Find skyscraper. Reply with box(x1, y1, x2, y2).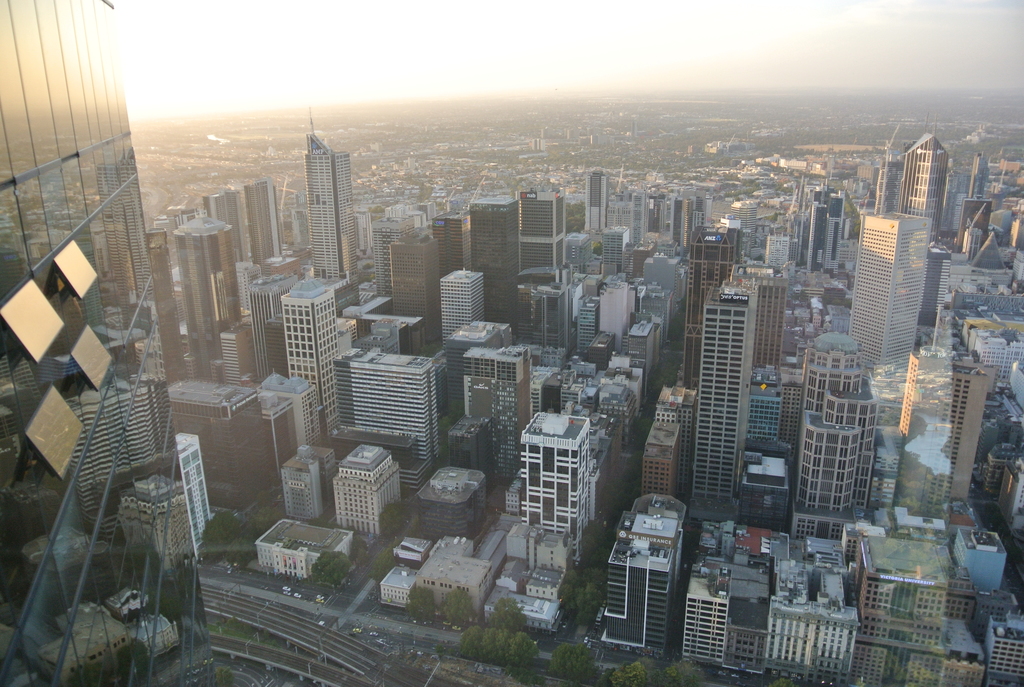
box(685, 236, 798, 549).
